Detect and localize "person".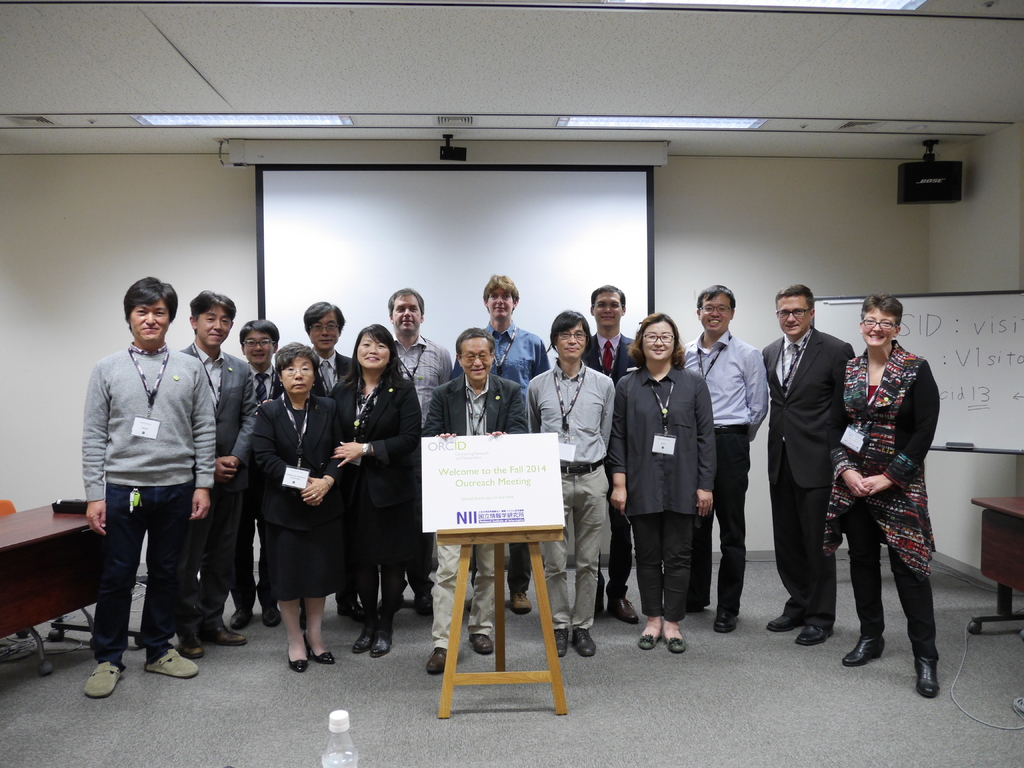
Localized at x1=447 y1=277 x2=552 y2=392.
